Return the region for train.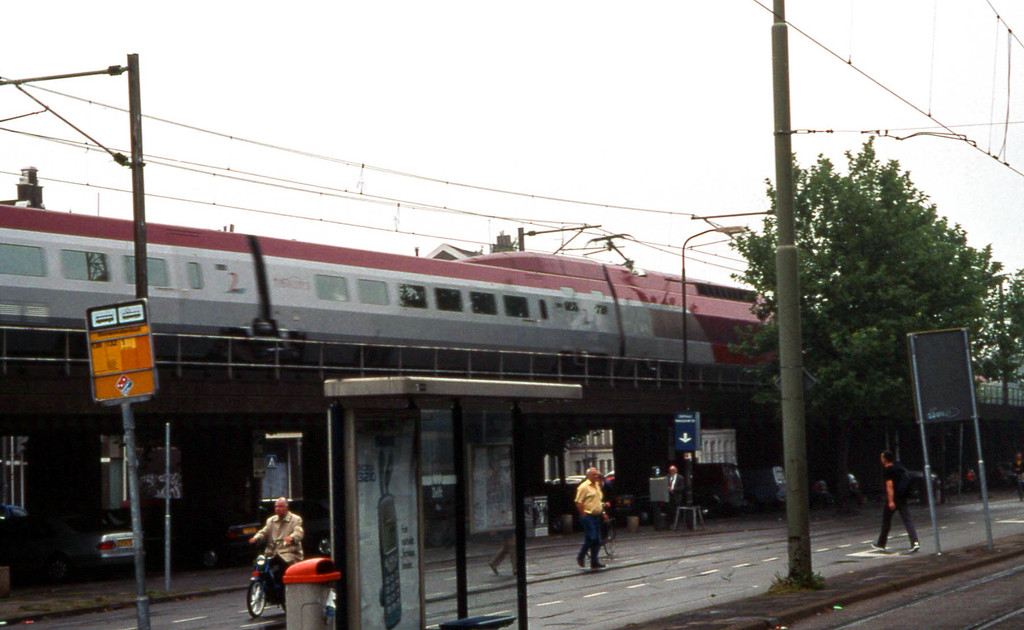
l=0, t=202, r=779, b=373.
